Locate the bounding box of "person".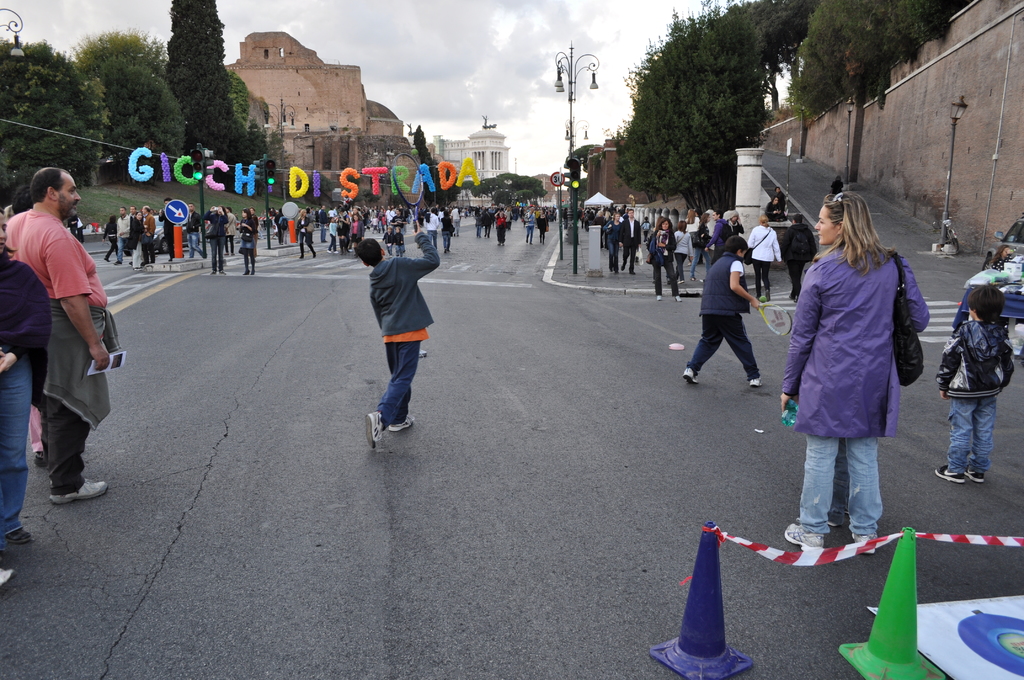
Bounding box: [274,202,560,265].
